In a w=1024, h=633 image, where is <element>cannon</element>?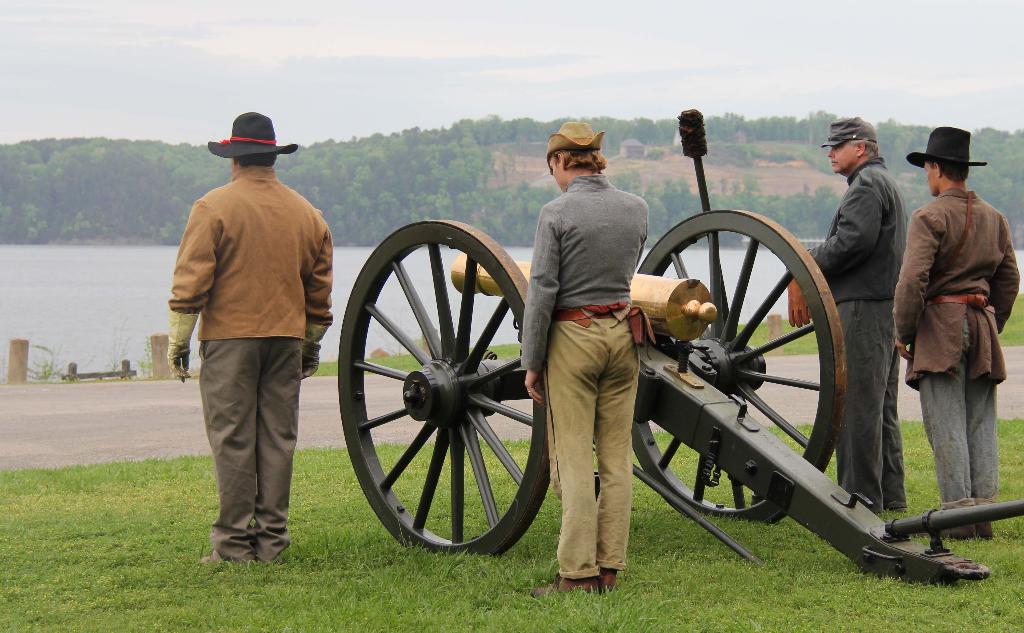
336/108/1023/589.
